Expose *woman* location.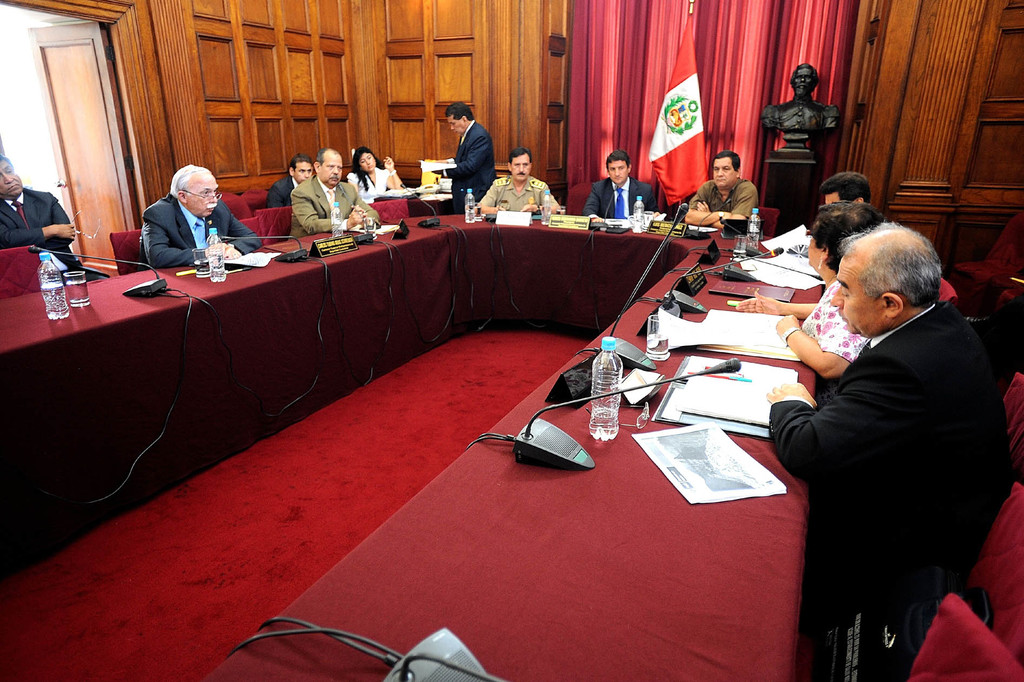
Exposed at <region>733, 194, 893, 376</region>.
